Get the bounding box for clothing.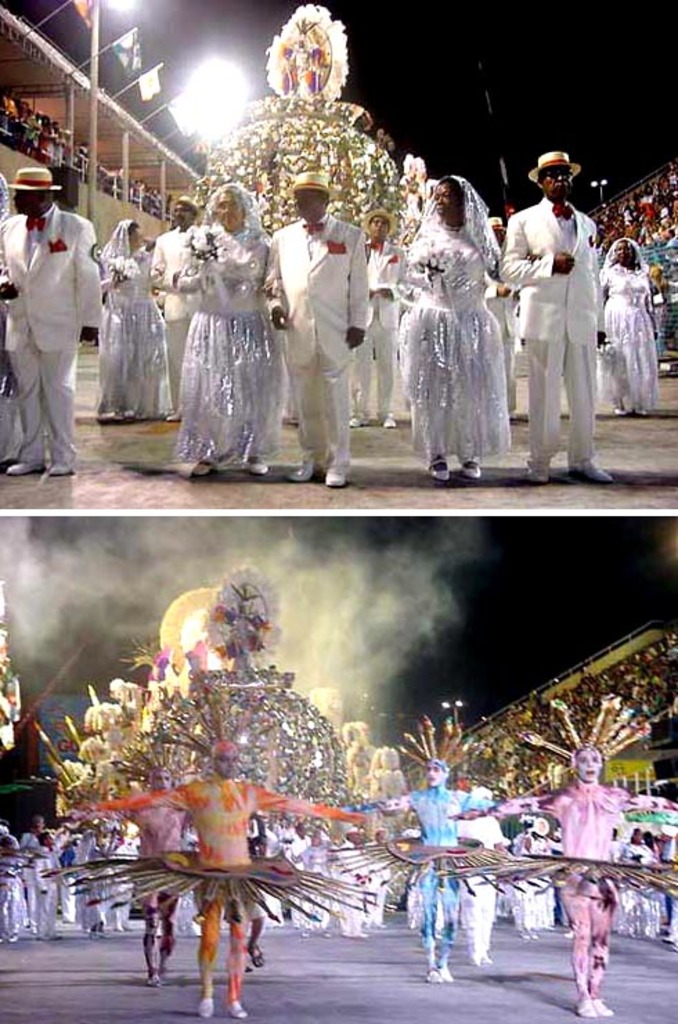
detection(165, 785, 304, 991).
